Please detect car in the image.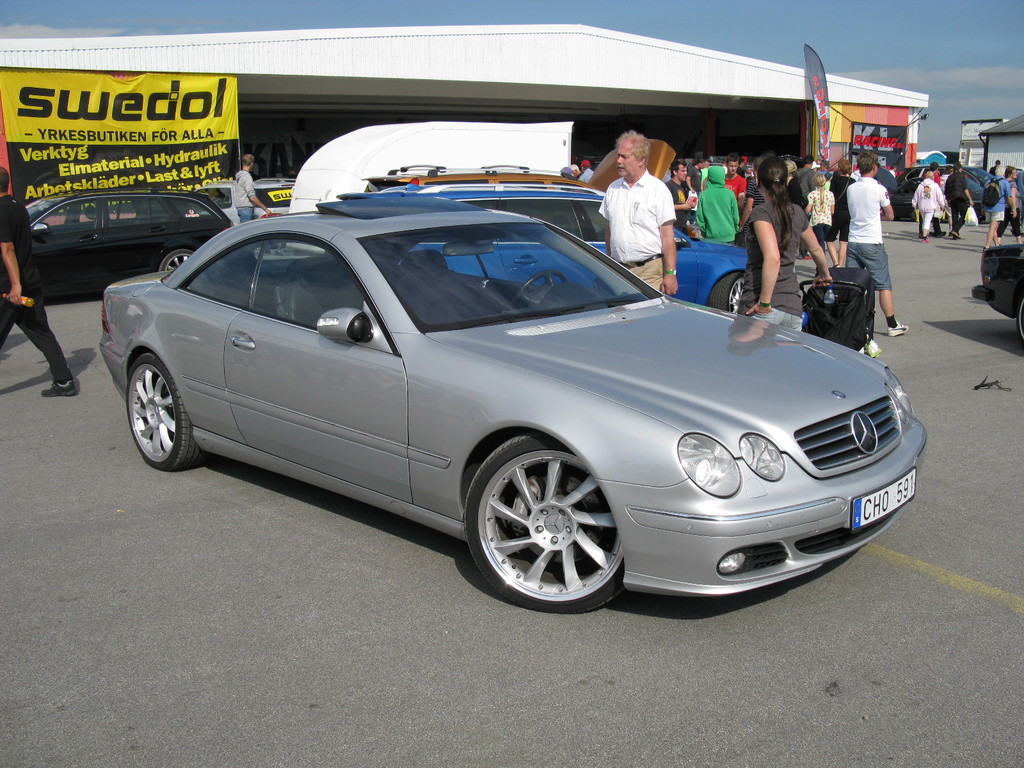
box(109, 191, 908, 617).
